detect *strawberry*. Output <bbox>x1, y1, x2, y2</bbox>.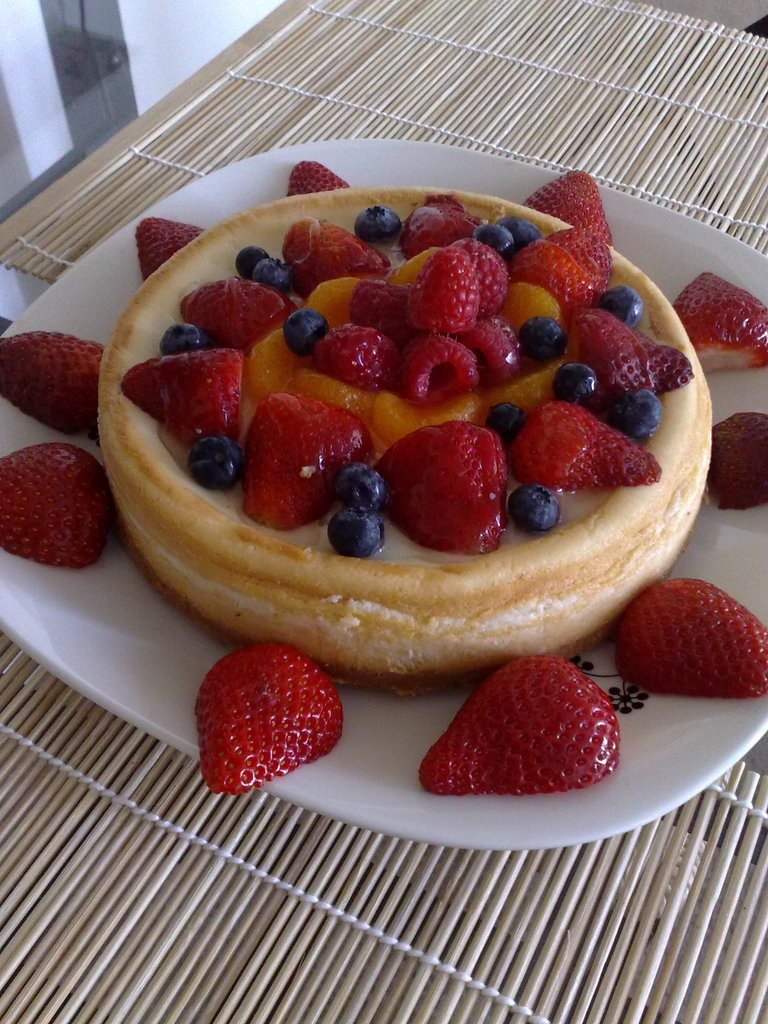
<bbox>507, 396, 668, 481</bbox>.
